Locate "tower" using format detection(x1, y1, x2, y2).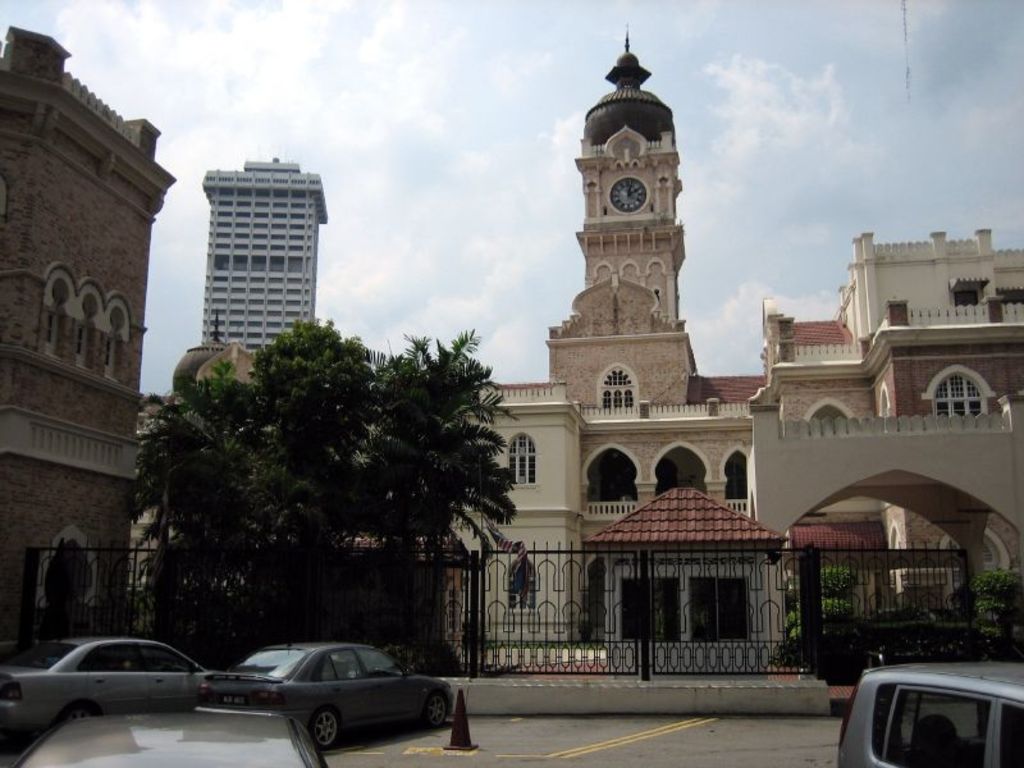
detection(188, 151, 329, 385).
